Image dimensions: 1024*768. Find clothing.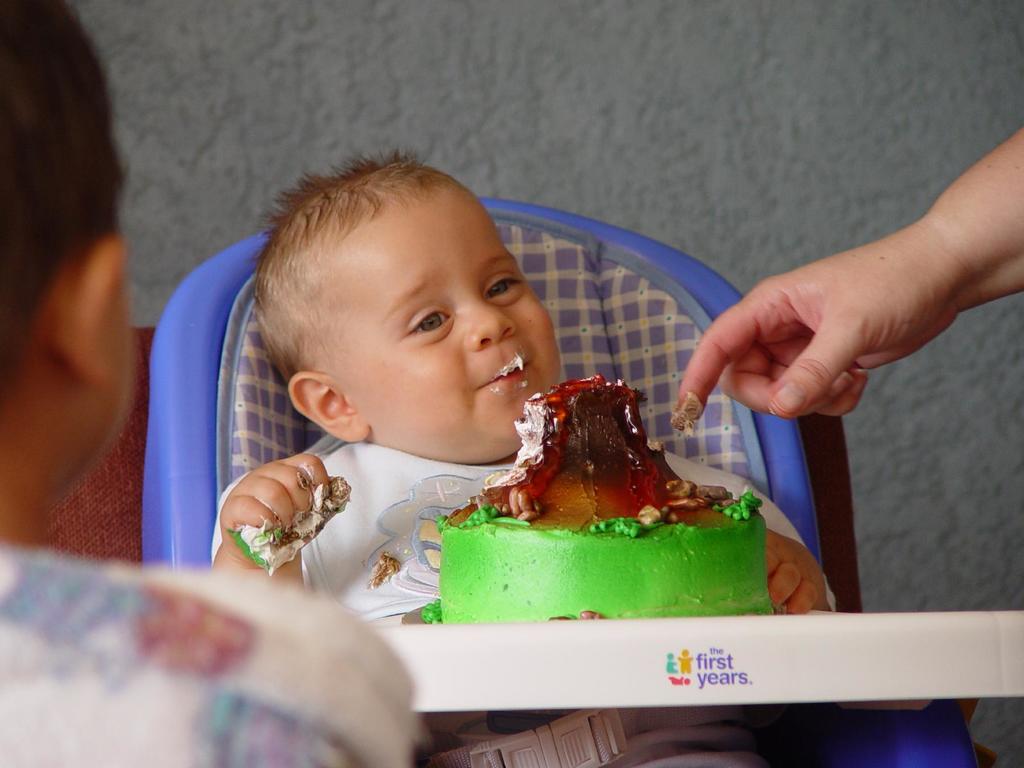
box(0, 532, 419, 764).
